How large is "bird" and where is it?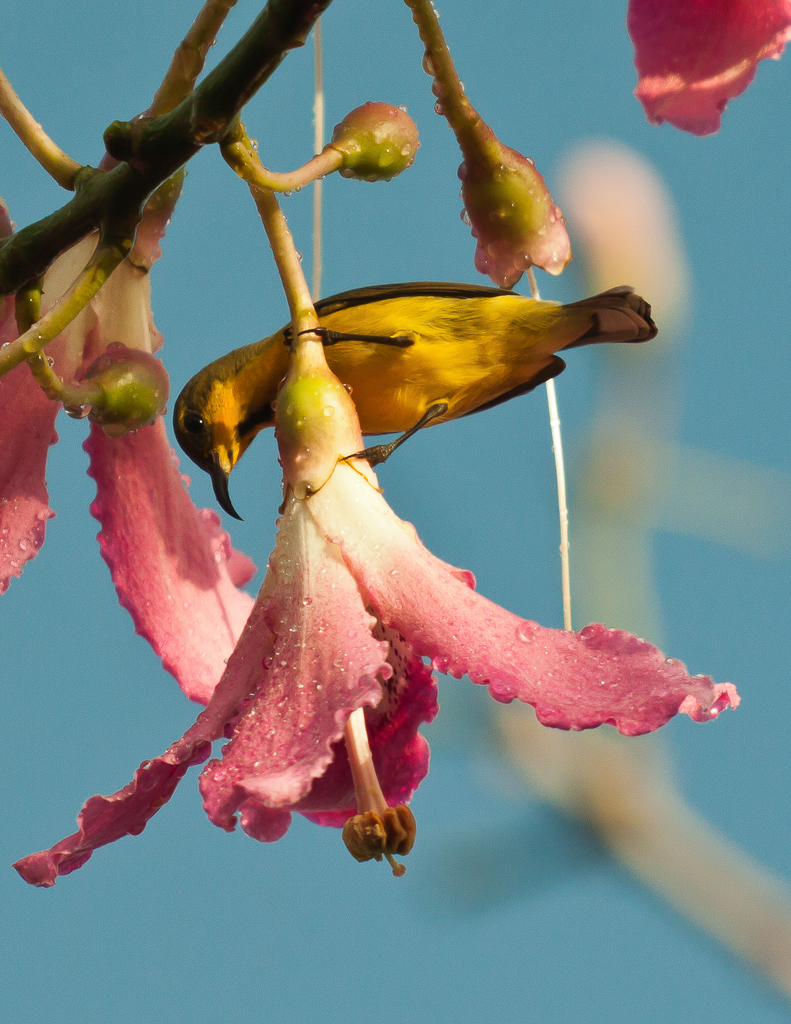
Bounding box: x1=165 y1=258 x2=660 y2=527.
